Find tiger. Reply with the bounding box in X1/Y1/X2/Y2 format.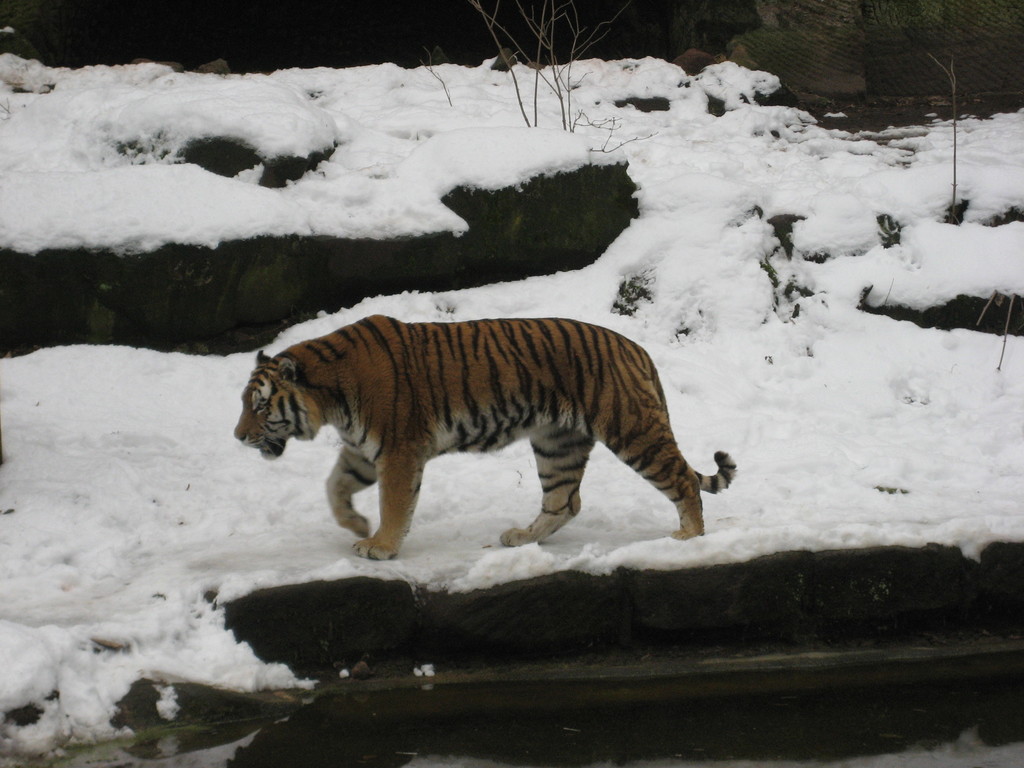
232/314/735/559.
